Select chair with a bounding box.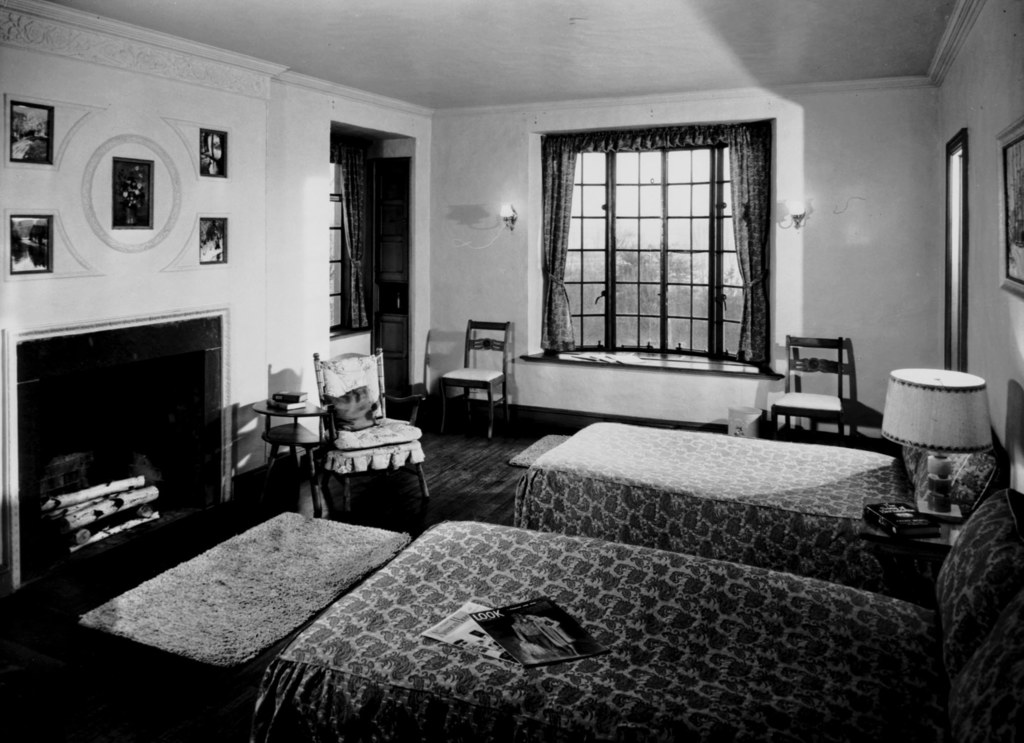
bbox=(435, 318, 511, 447).
